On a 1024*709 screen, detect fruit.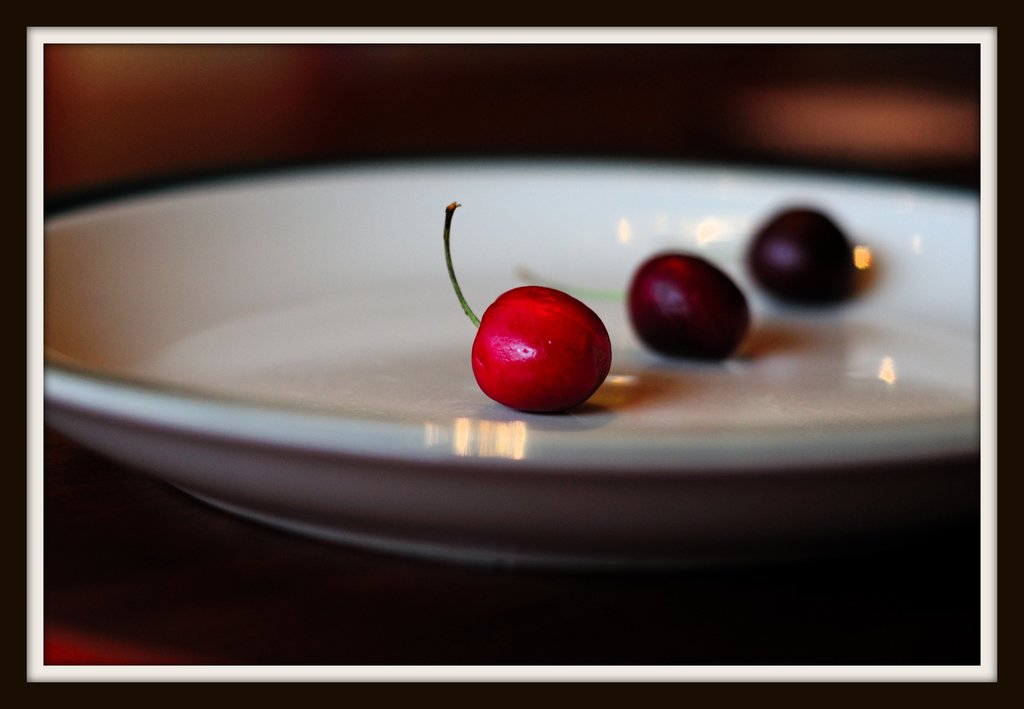
select_region(742, 200, 866, 315).
